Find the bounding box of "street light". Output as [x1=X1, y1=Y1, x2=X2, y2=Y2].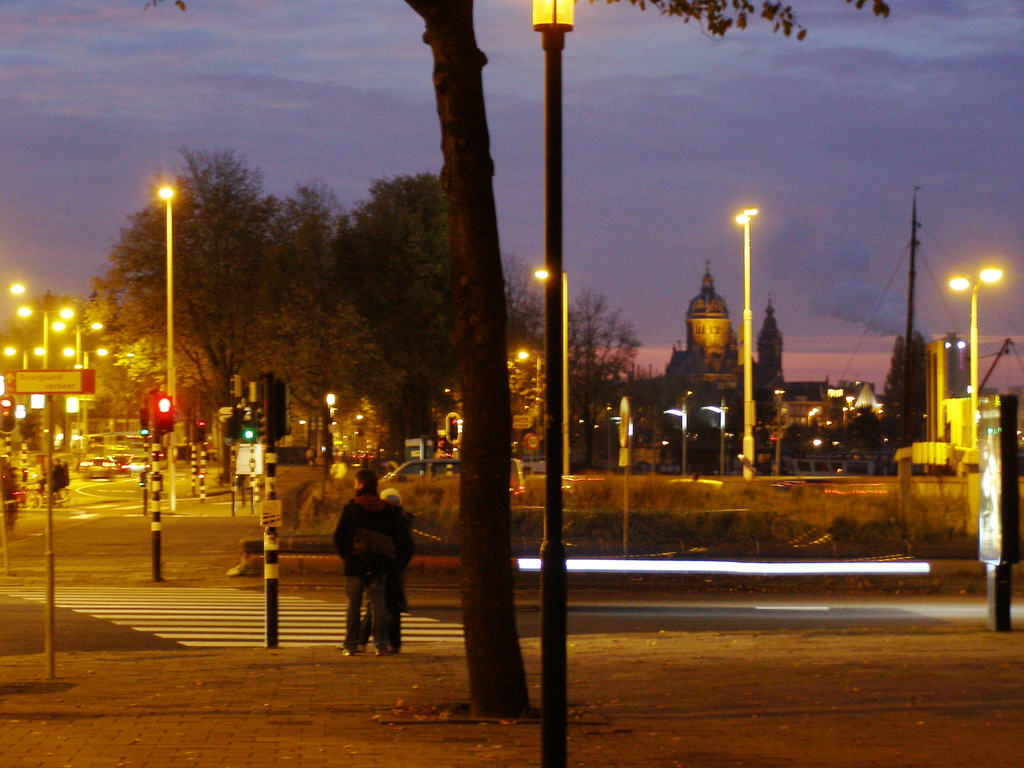
[x1=734, y1=204, x2=762, y2=475].
